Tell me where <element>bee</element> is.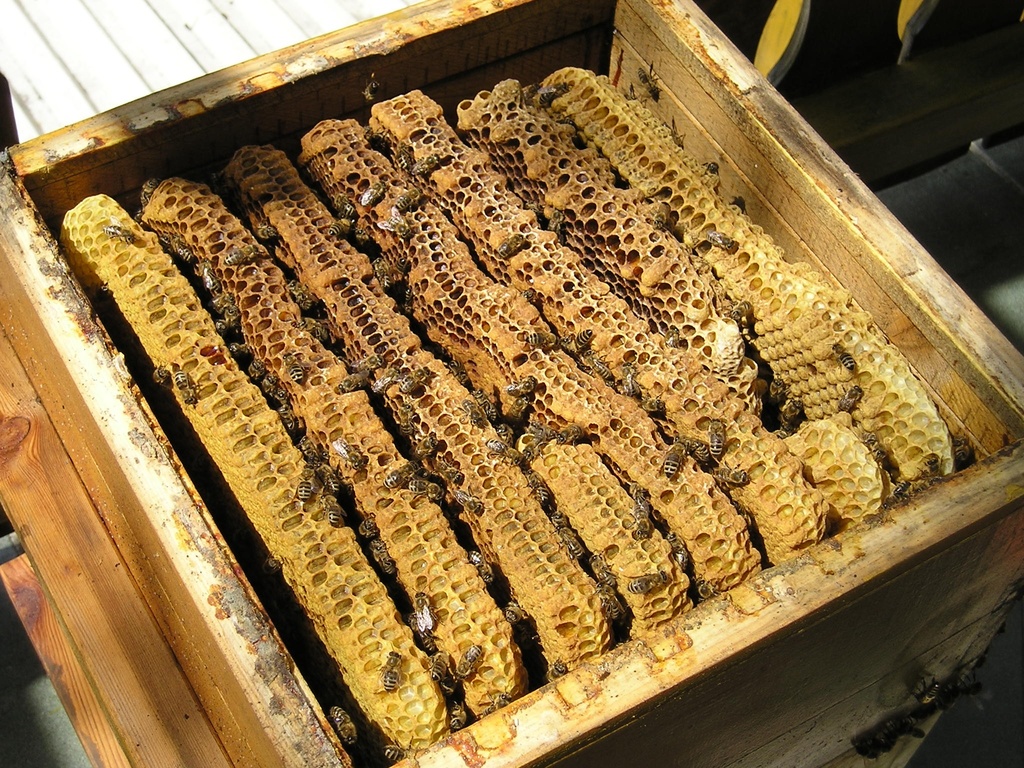
<element>bee</element> is at pyautogui.locateOnScreen(415, 586, 440, 634).
